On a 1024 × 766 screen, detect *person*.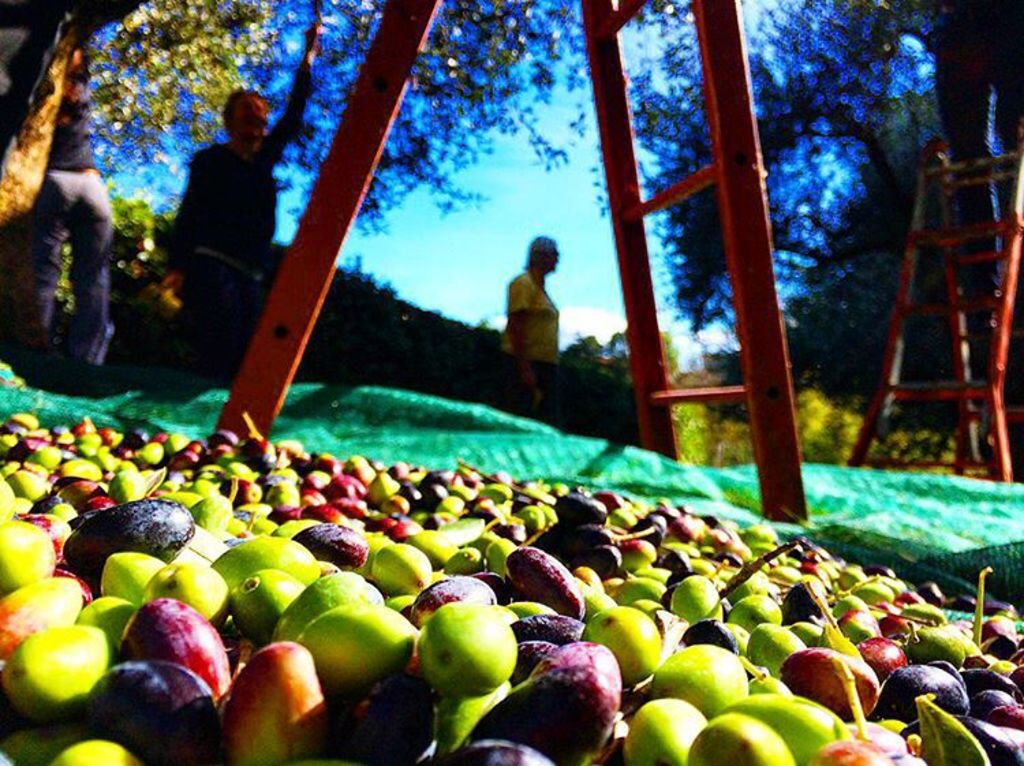
pyautogui.locateOnScreen(26, 57, 131, 380).
